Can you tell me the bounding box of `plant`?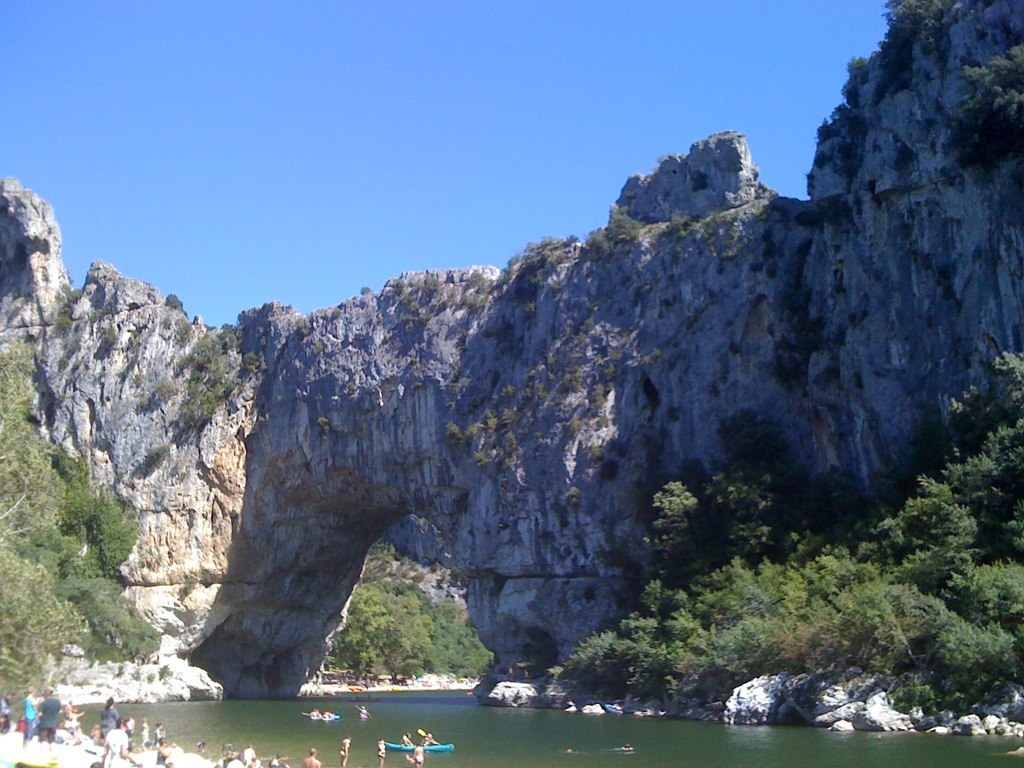
(left=182, top=313, right=277, bottom=458).
